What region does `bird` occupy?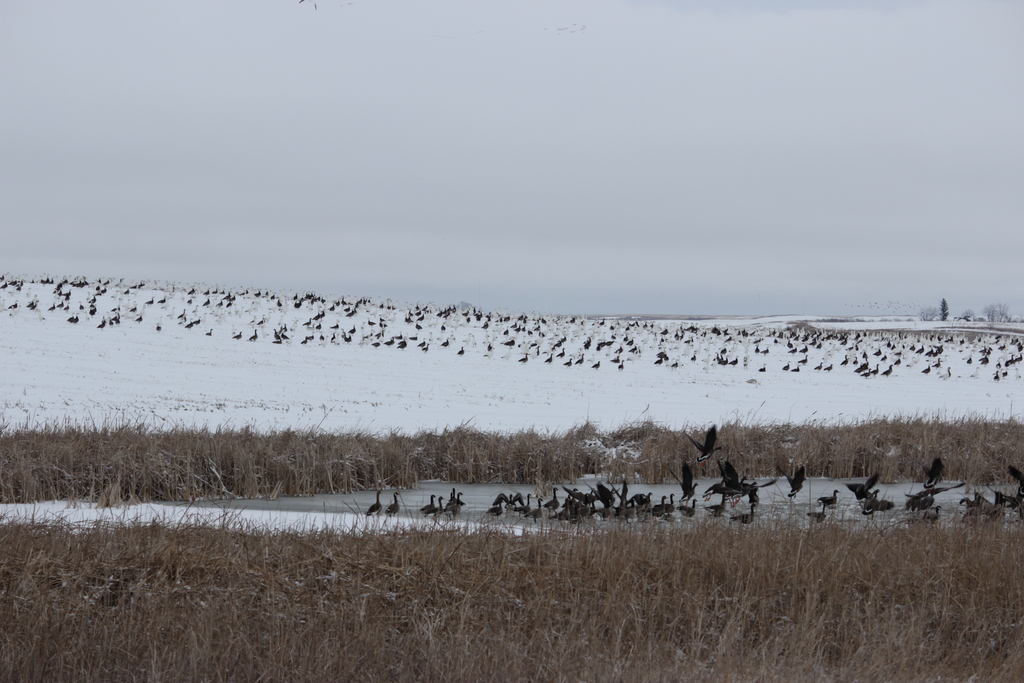
<box>713,486,755,525</box>.
